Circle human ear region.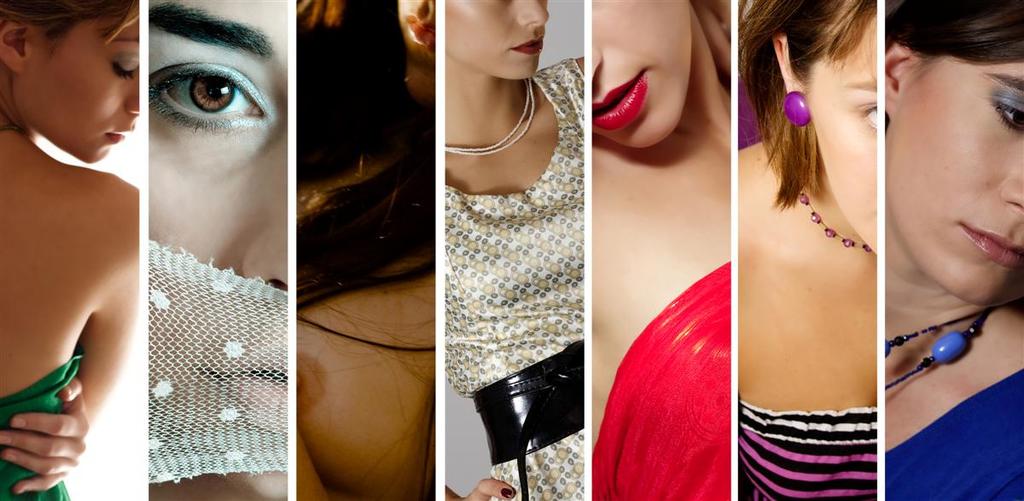
Region: locate(773, 32, 805, 96).
